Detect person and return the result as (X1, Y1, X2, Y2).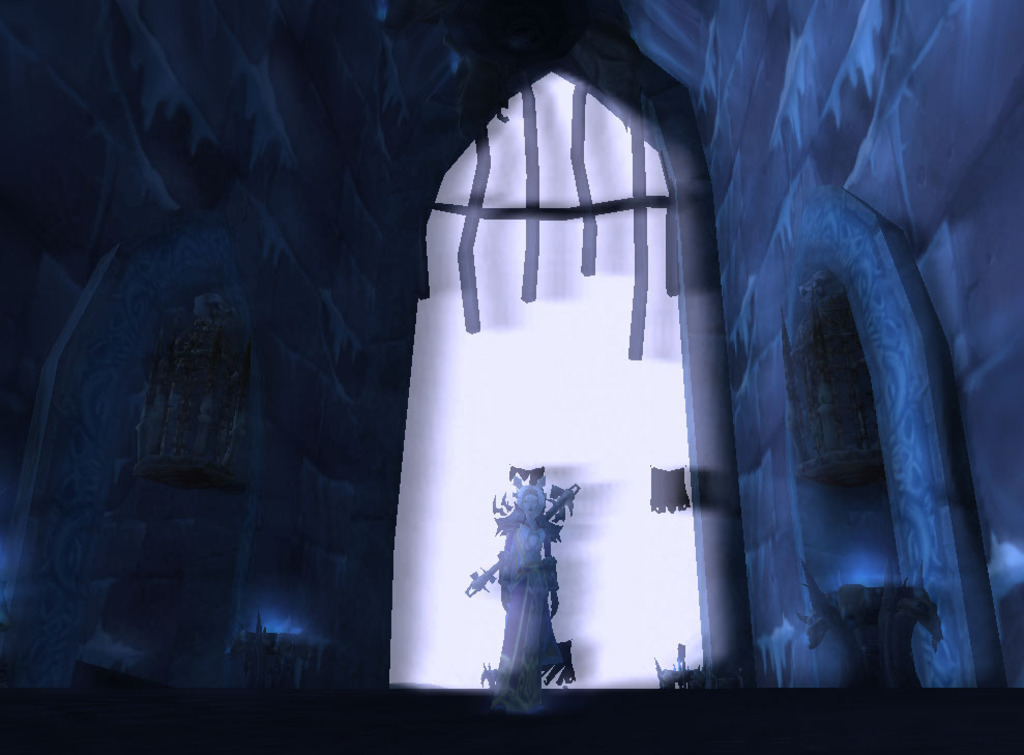
(482, 445, 583, 705).
